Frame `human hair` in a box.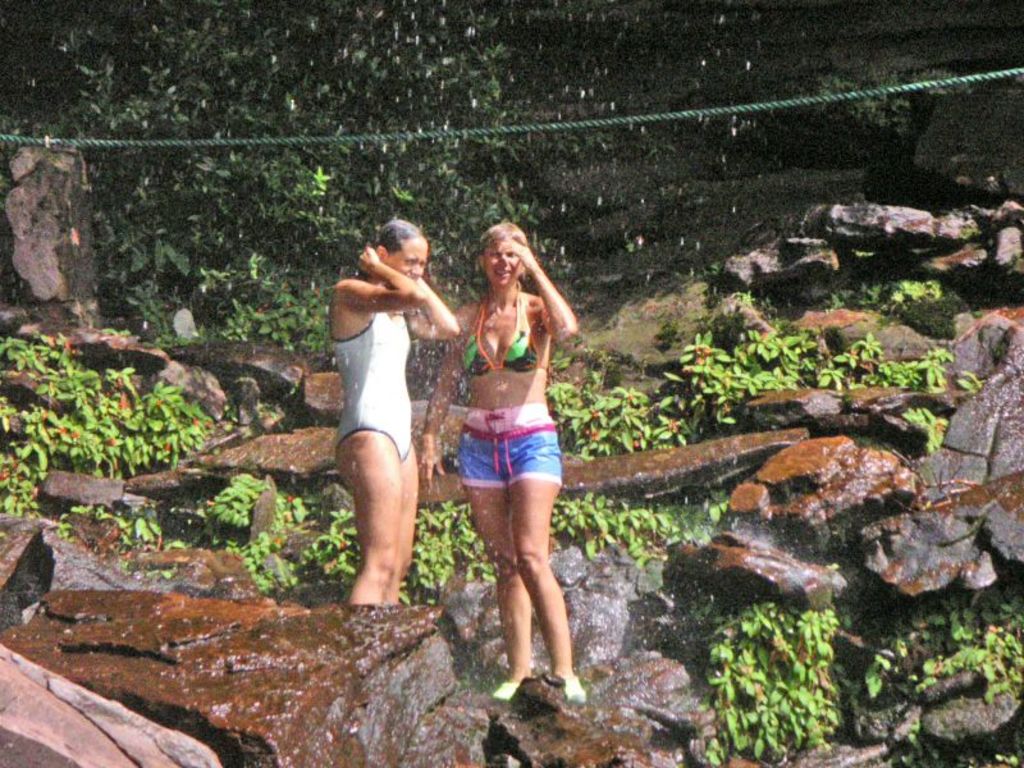
box=[356, 218, 425, 282].
